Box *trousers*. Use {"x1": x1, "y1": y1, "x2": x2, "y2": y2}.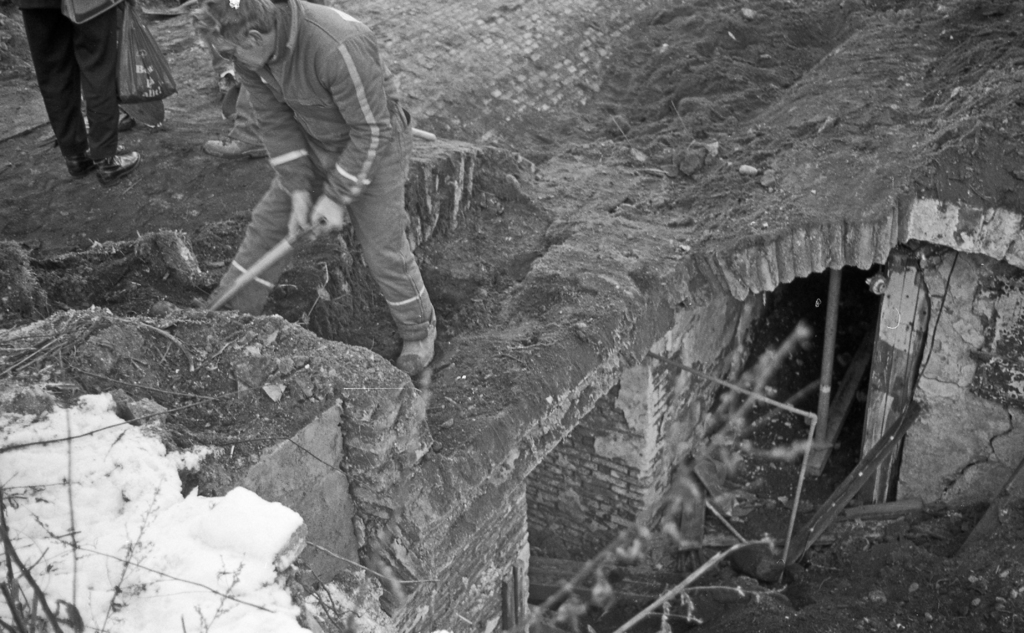
{"x1": 21, "y1": 15, "x2": 122, "y2": 154}.
